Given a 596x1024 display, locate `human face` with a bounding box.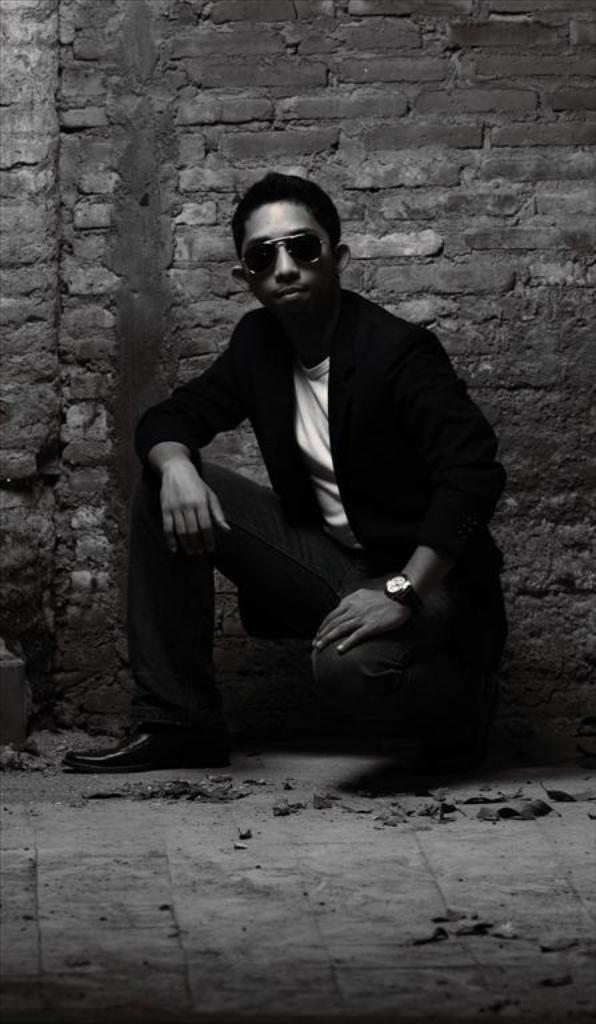
Located: <region>240, 203, 339, 324</region>.
